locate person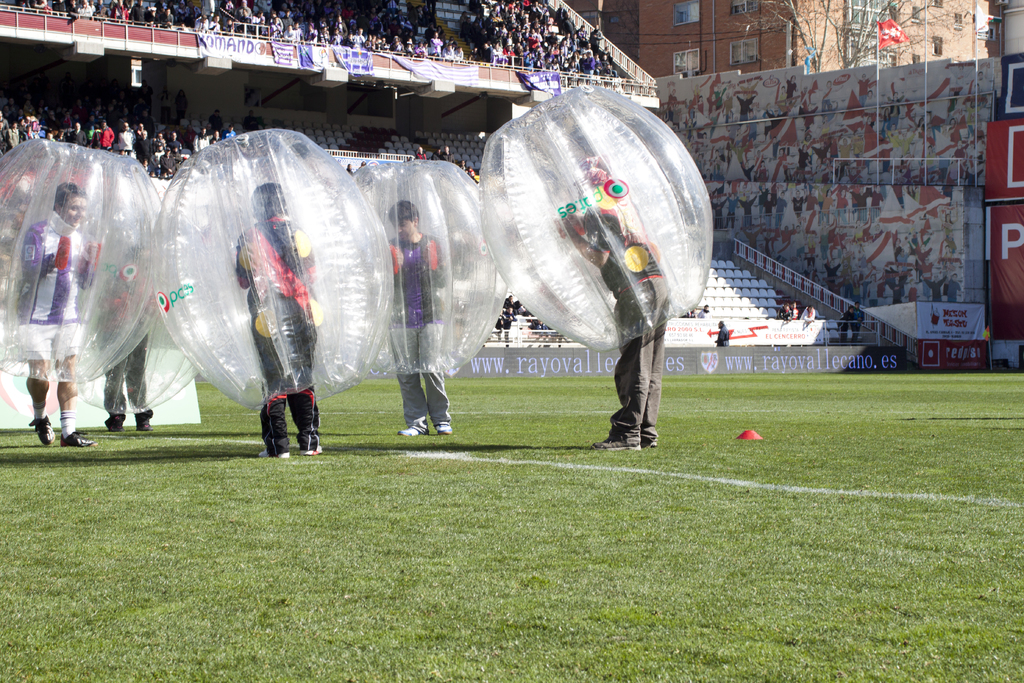
(left=387, top=196, right=456, bottom=438)
